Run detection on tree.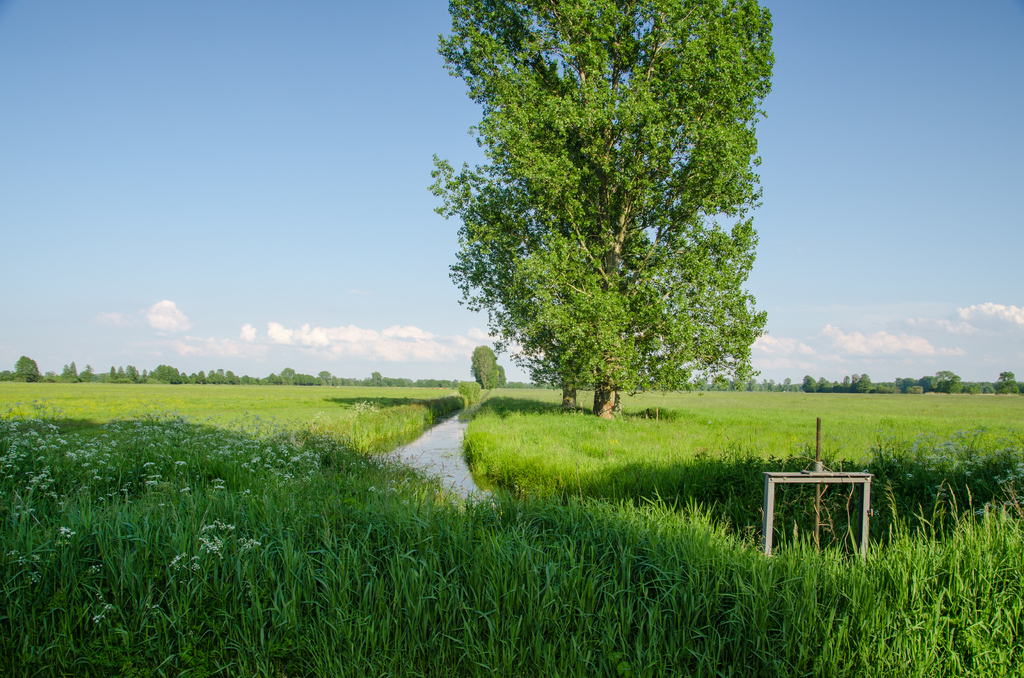
Result: box(997, 371, 1013, 380).
